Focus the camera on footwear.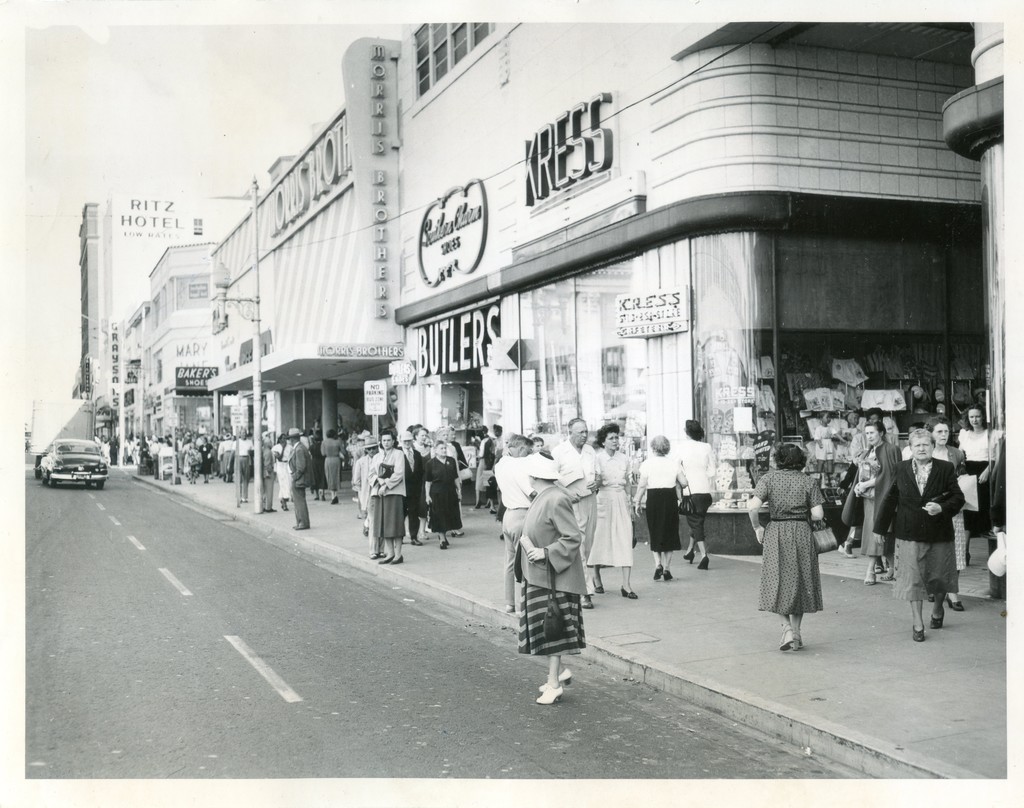
Focus region: (x1=391, y1=553, x2=403, y2=564).
